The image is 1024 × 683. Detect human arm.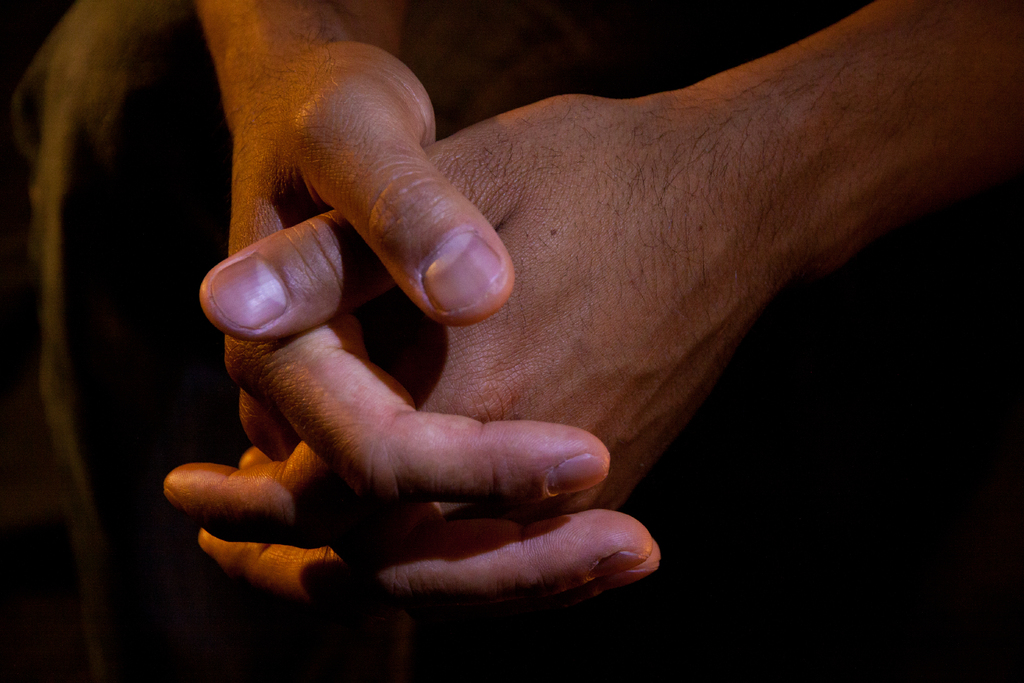
Detection: [132, 0, 644, 645].
